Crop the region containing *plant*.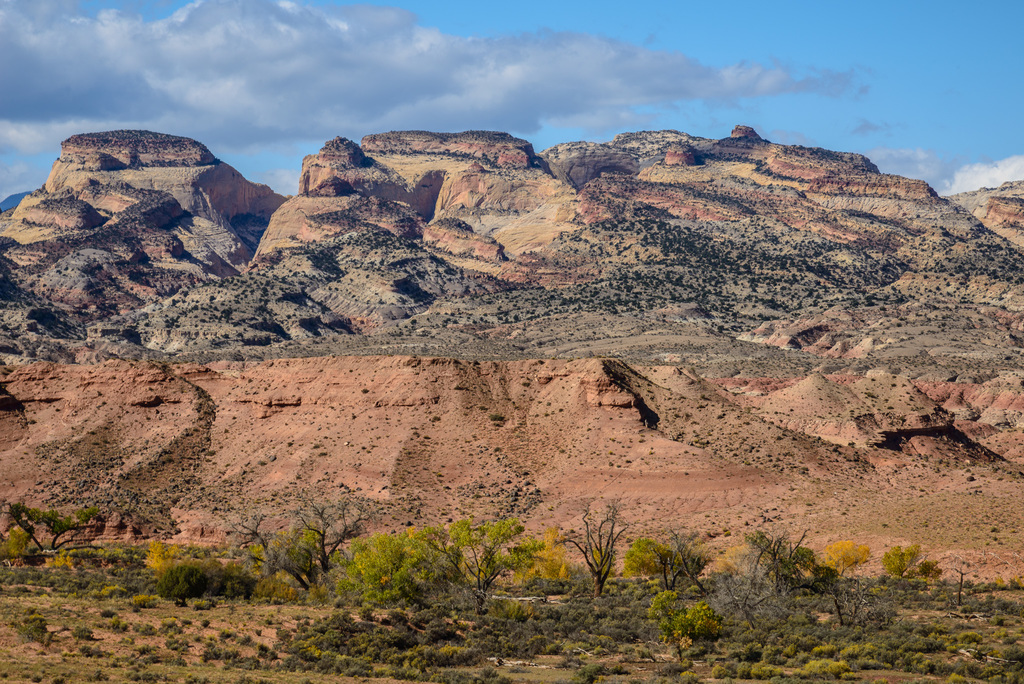
Crop region: l=159, t=617, r=175, b=633.
